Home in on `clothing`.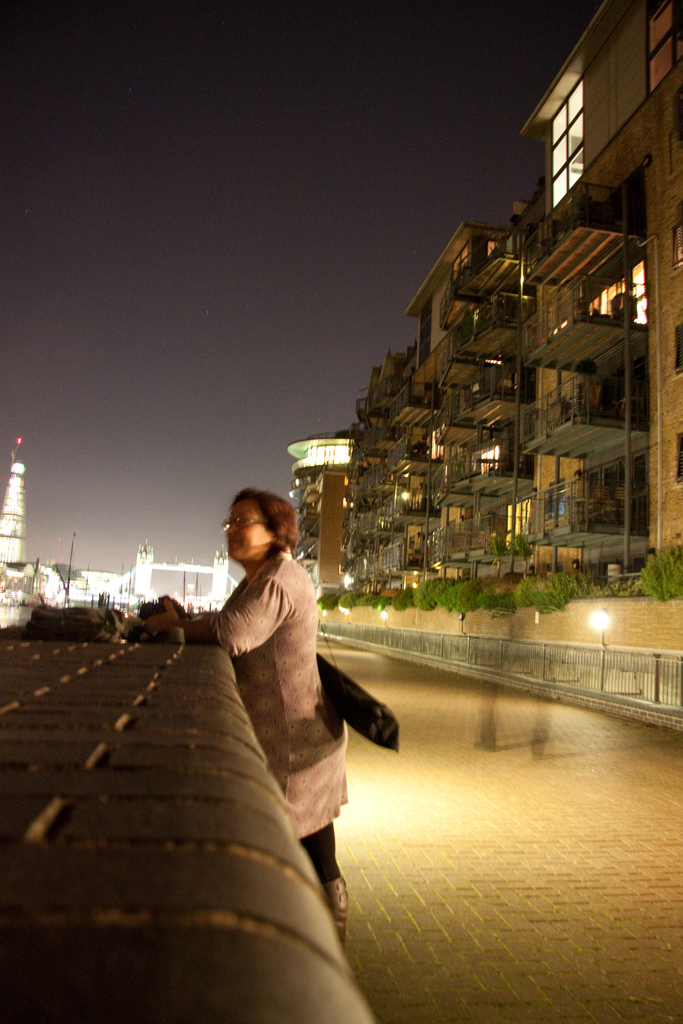
Homed in at region(201, 527, 360, 854).
